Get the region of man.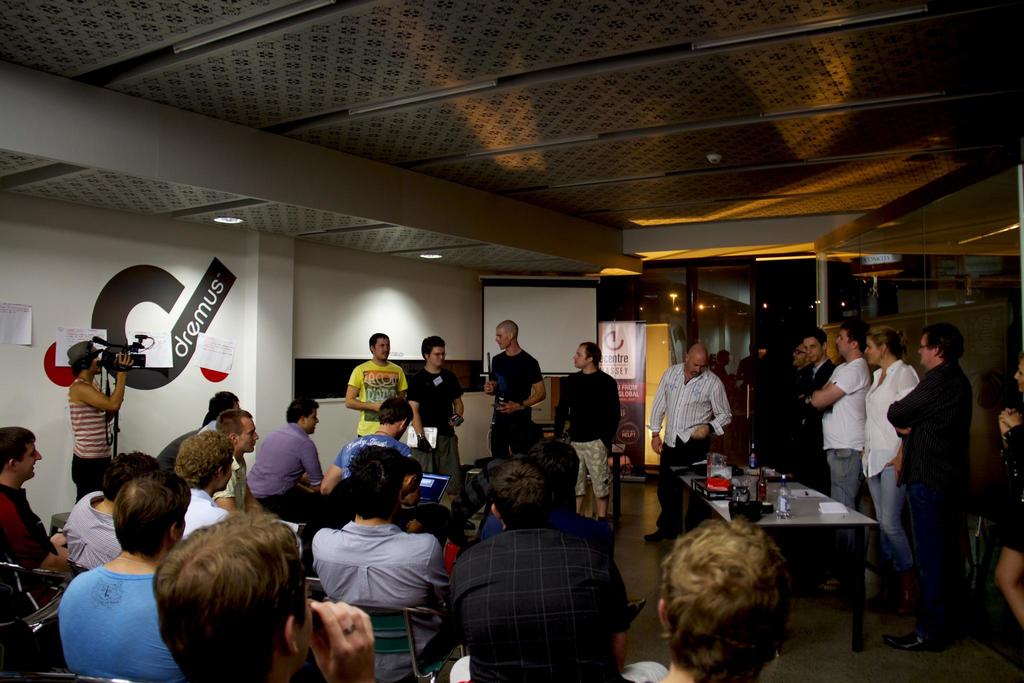
(155, 513, 374, 682).
